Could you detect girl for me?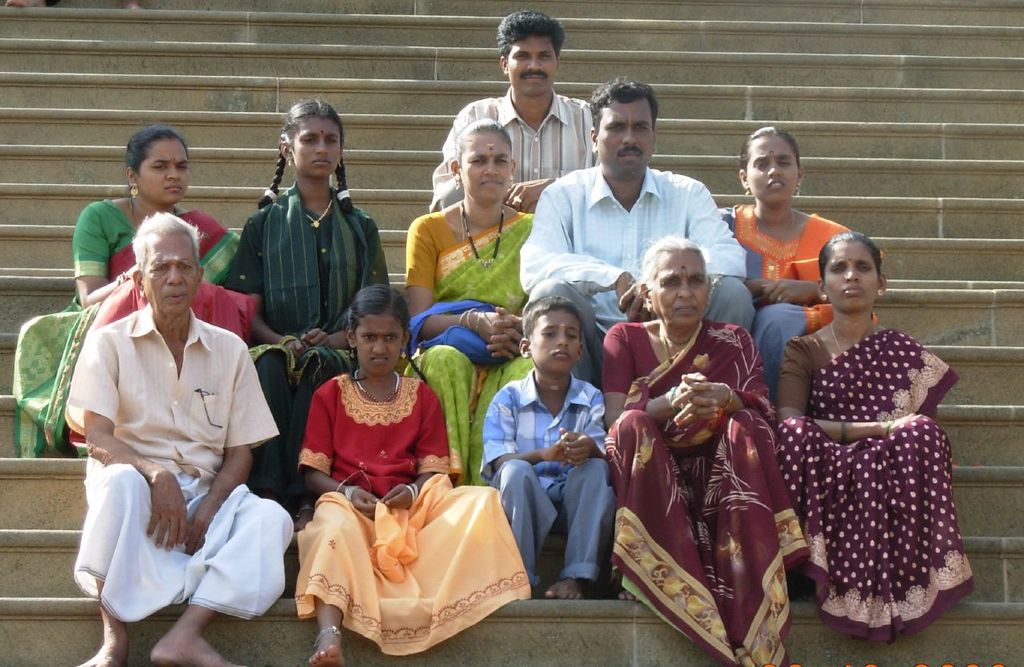
Detection result: 774/223/975/643.
